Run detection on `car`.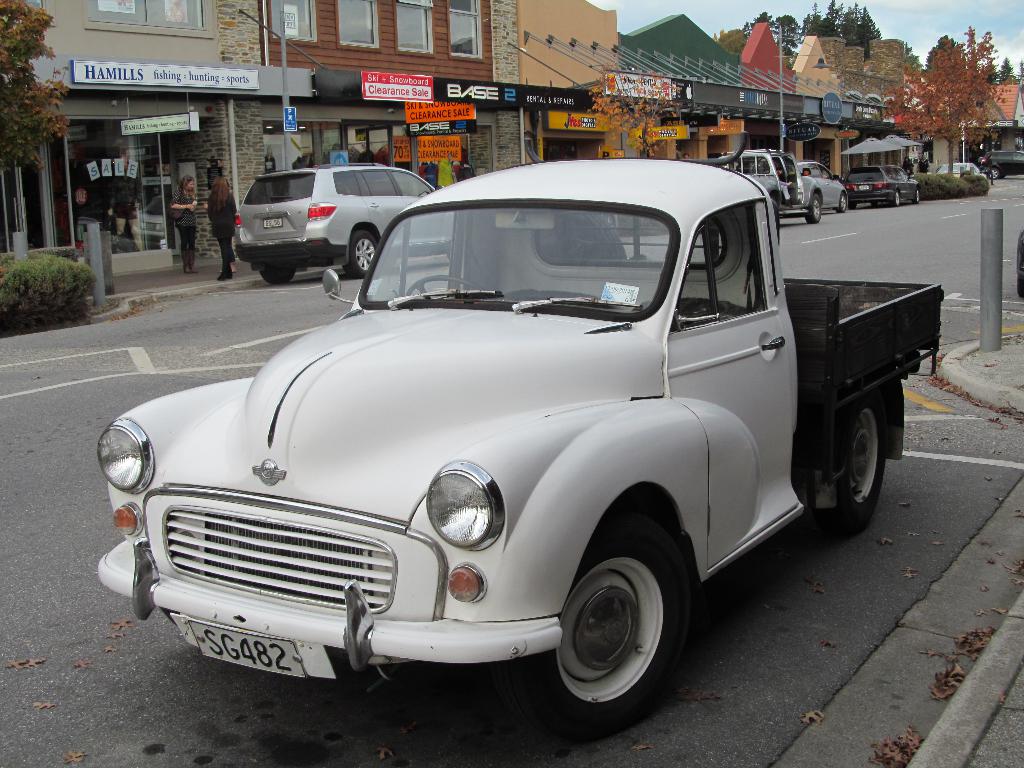
Result: x1=936, y1=163, x2=984, y2=179.
